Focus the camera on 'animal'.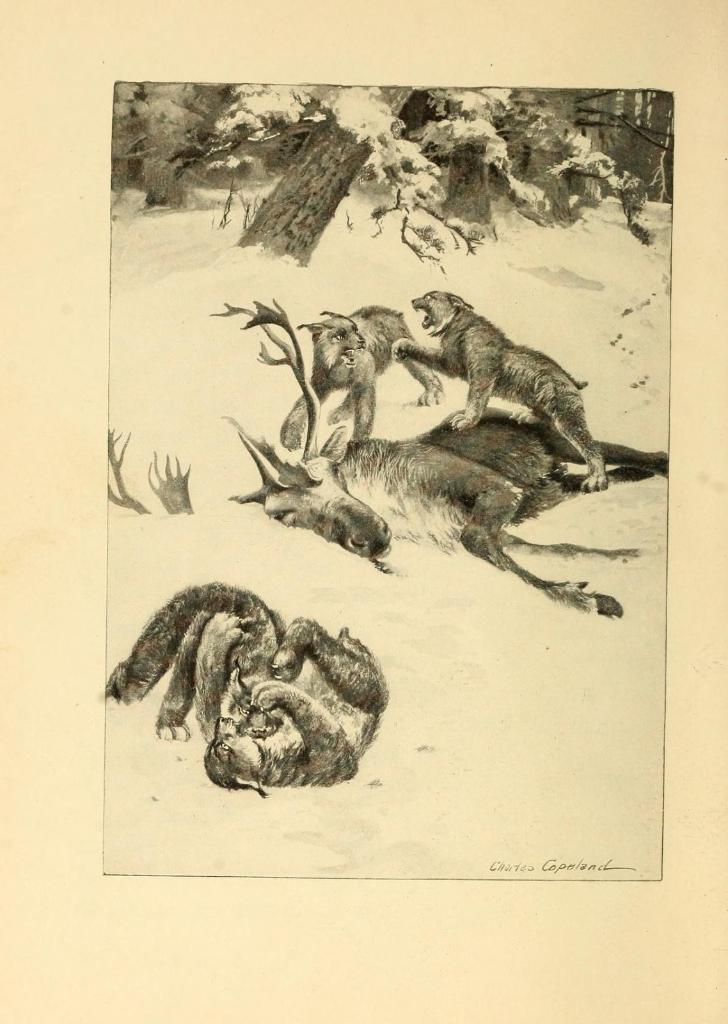
Focus region: [left=390, top=290, right=609, bottom=493].
